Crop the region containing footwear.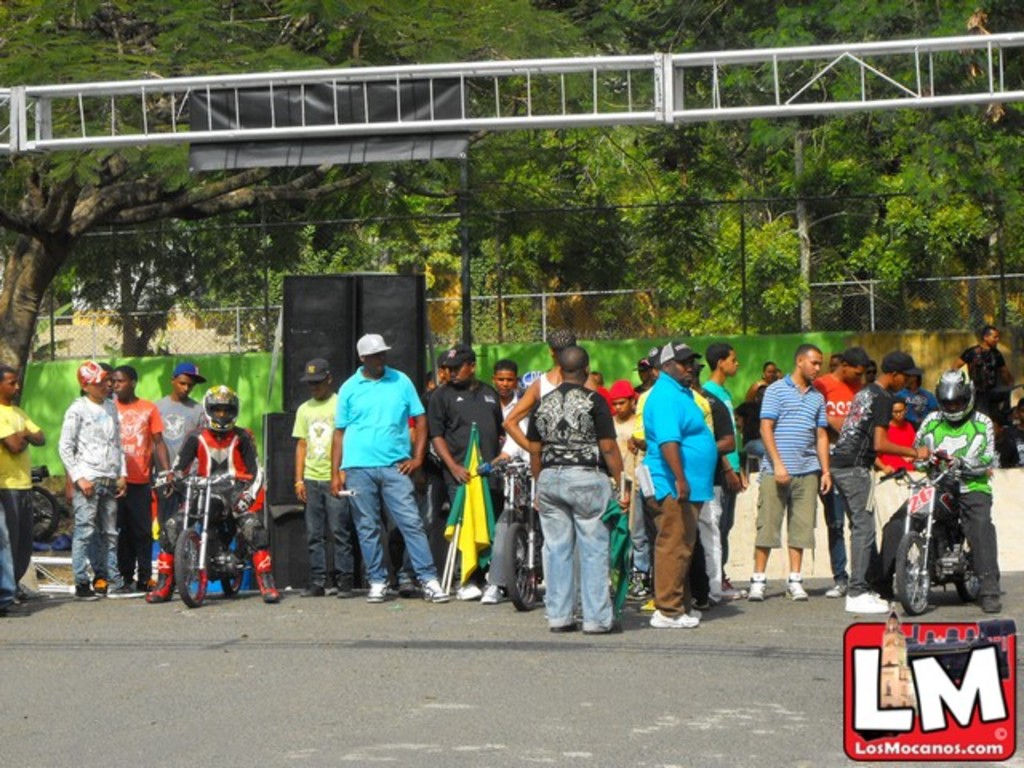
Crop region: rect(248, 550, 286, 600).
